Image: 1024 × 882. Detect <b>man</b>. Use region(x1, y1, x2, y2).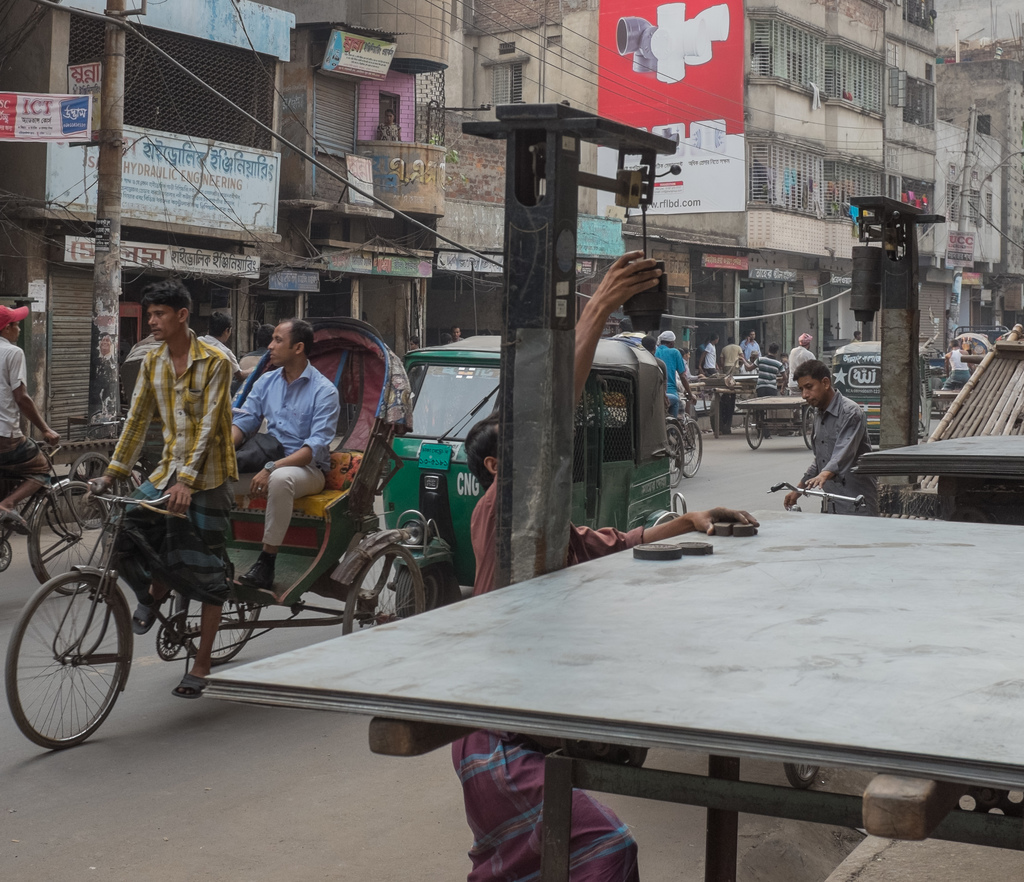
region(941, 335, 972, 393).
